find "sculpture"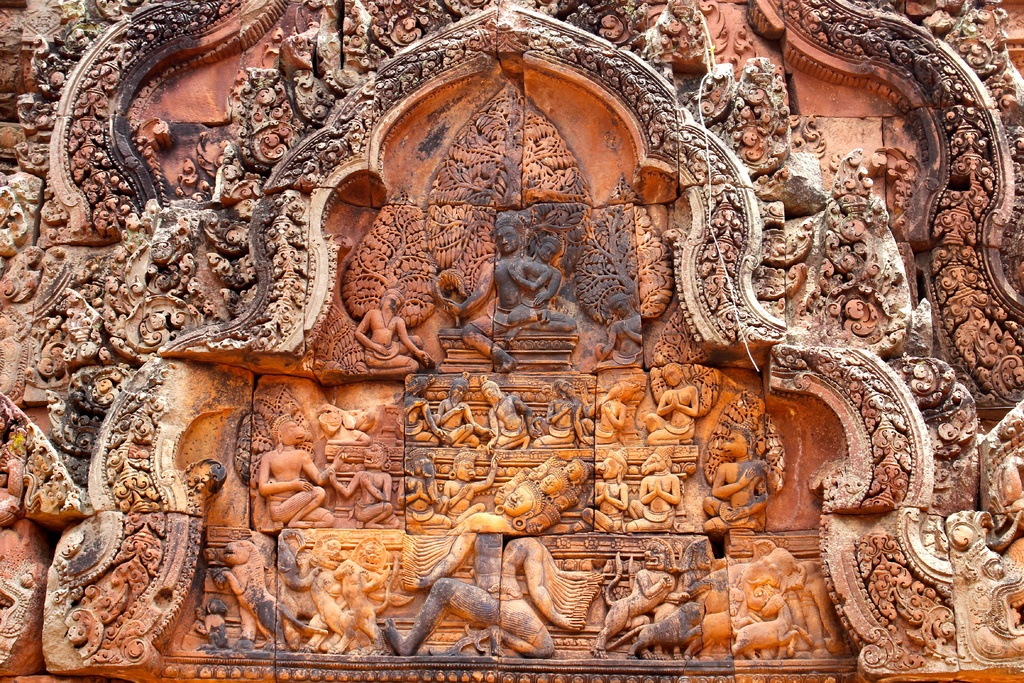
bbox=[945, 511, 1023, 670]
